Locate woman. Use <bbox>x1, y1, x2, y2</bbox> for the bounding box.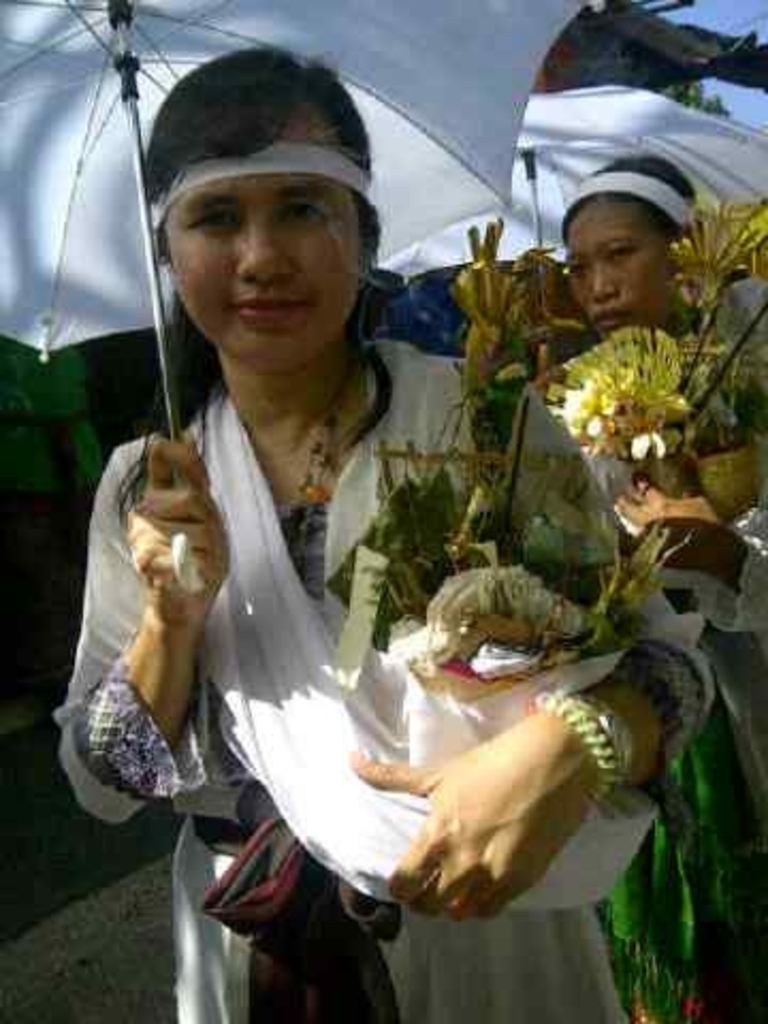
<bbox>531, 158, 766, 1022</bbox>.
